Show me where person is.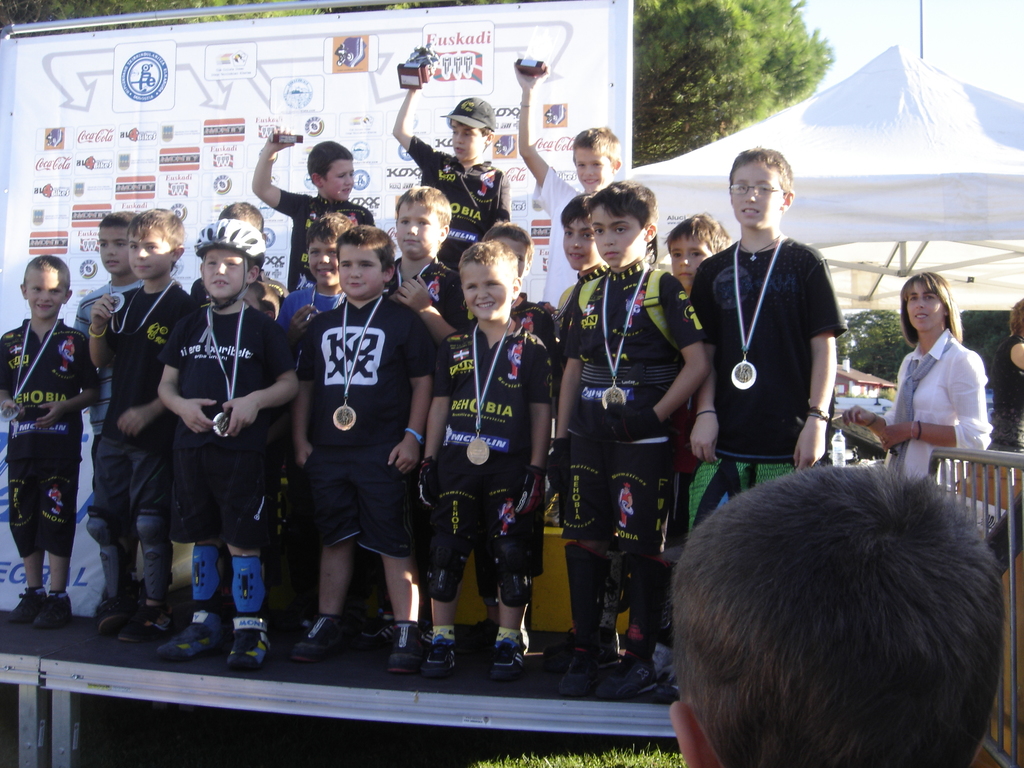
person is at x1=68, y1=213, x2=144, y2=615.
